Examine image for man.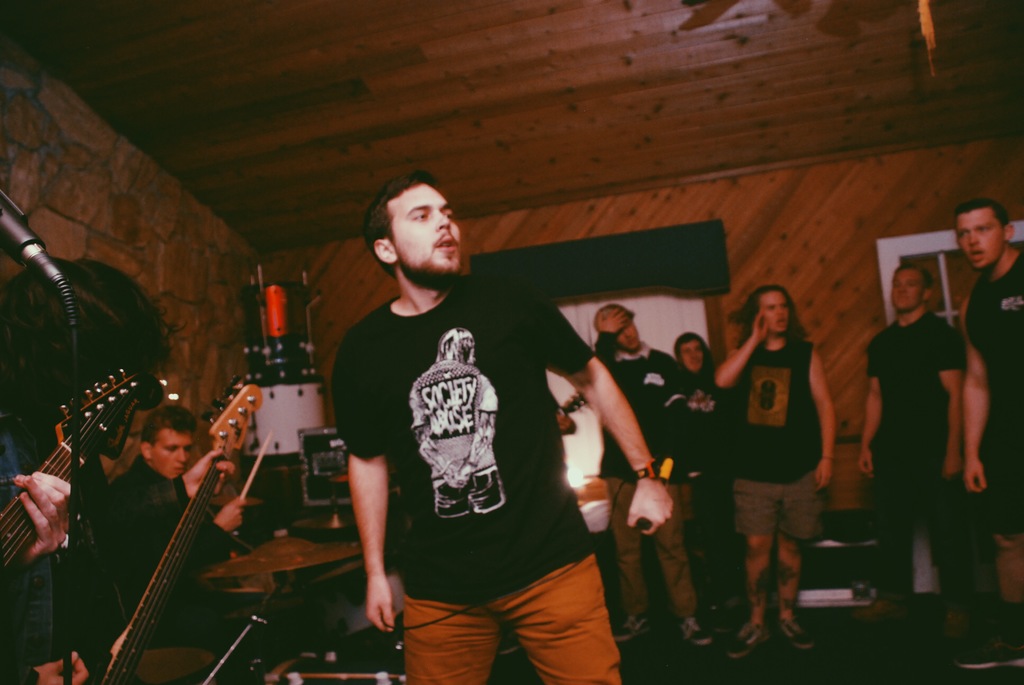
Examination result: <box>109,402,250,646</box>.
